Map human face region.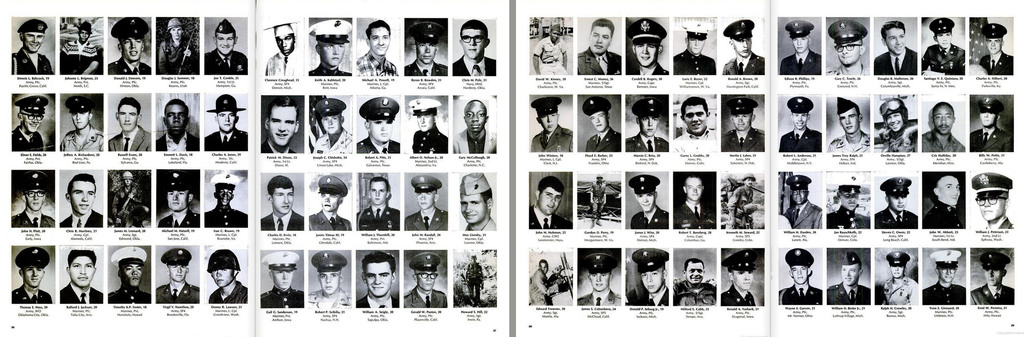
Mapped to detection(320, 270, 337, 292).
